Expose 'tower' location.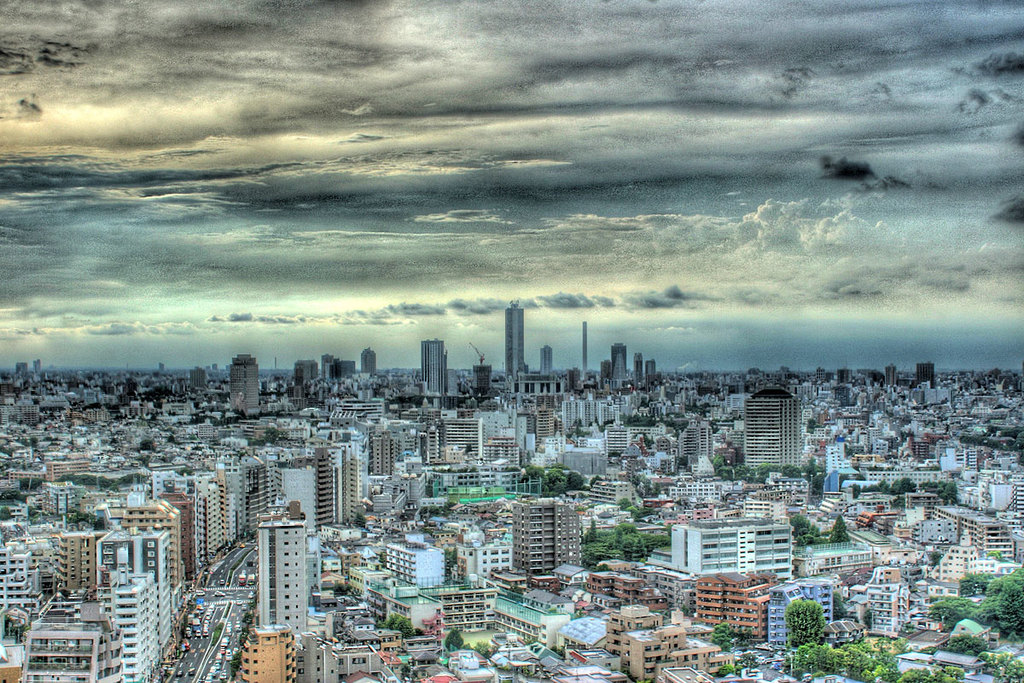
Exposed at 289, 360, 313, 392.
